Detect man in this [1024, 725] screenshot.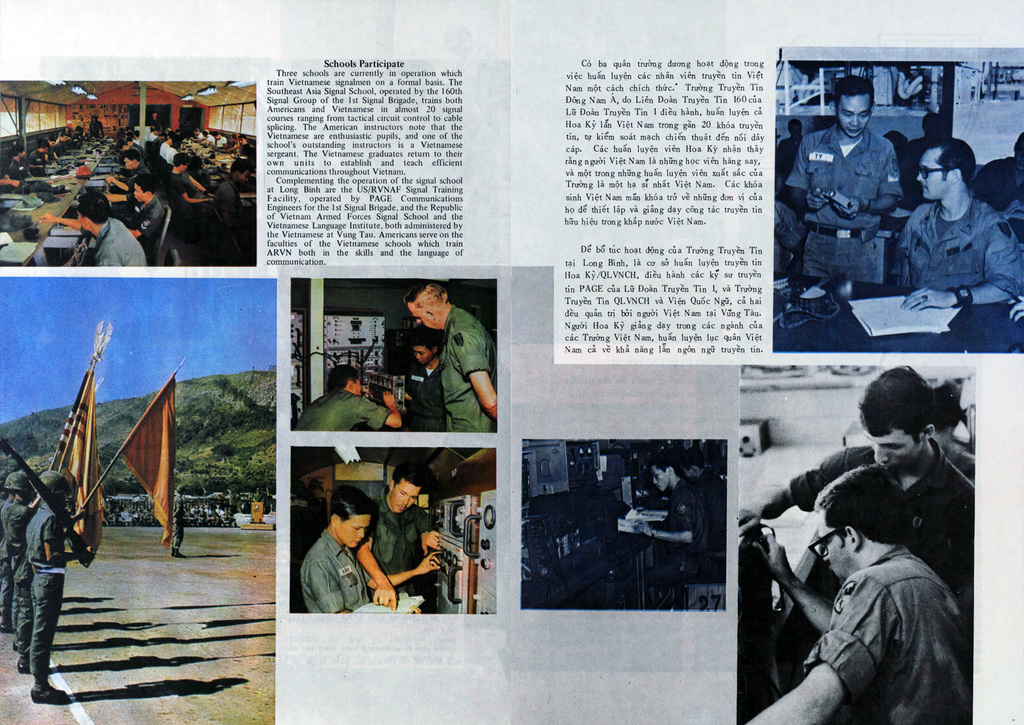
Detection: box=[293, 363, 403, 428].
